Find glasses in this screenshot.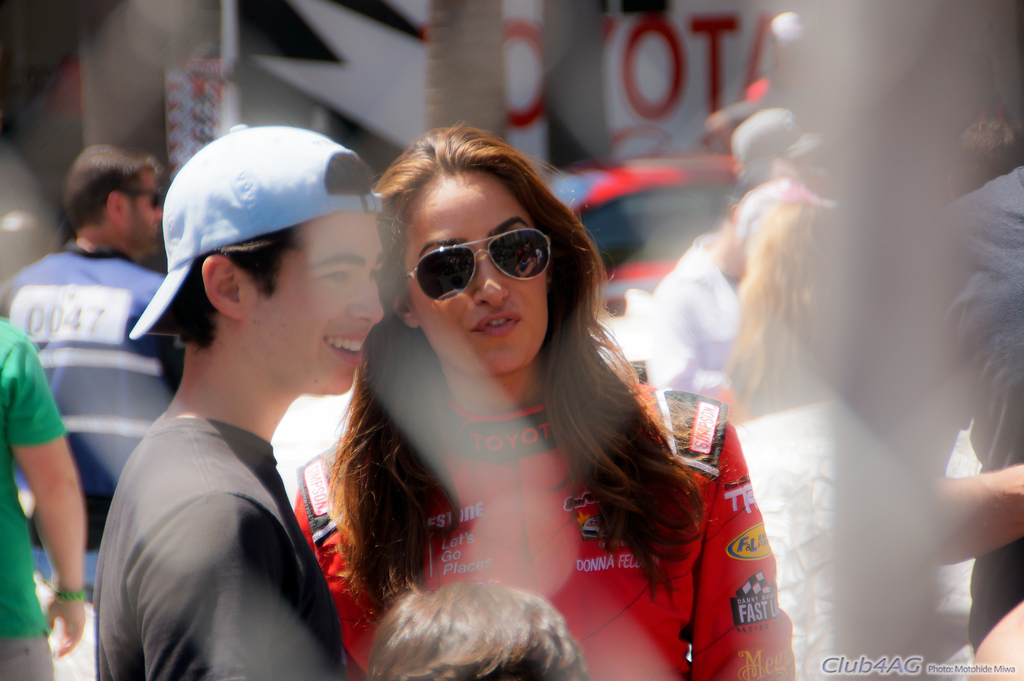
The bounding box for glasses is x1=401, y1=222, x2=561, y2=299.
